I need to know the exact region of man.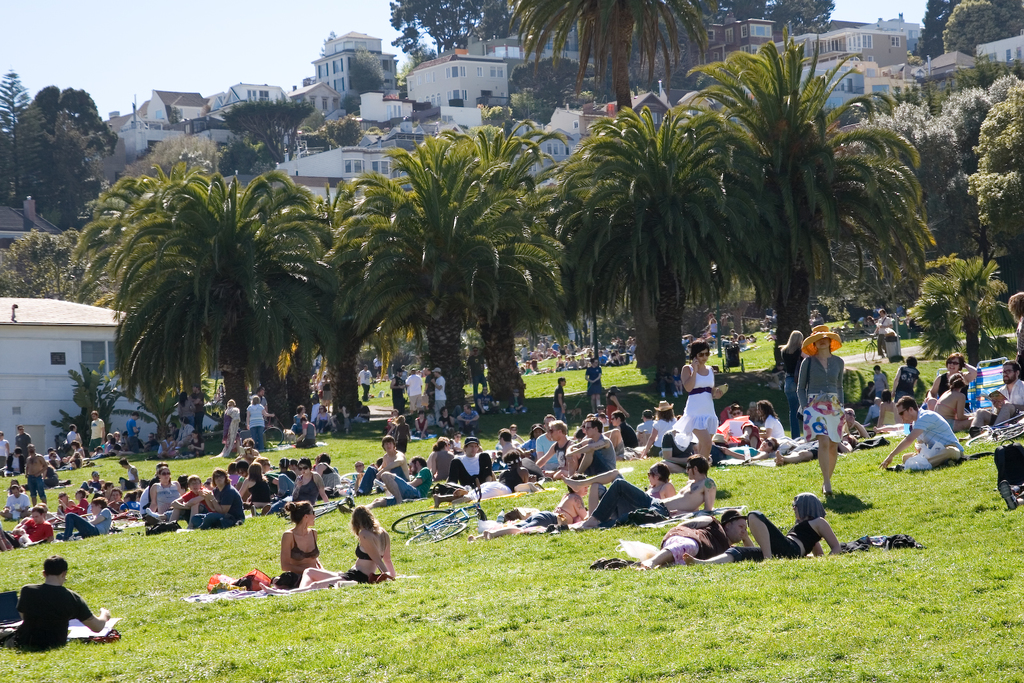
Region: bbox=(447, 435, 510, 490).
